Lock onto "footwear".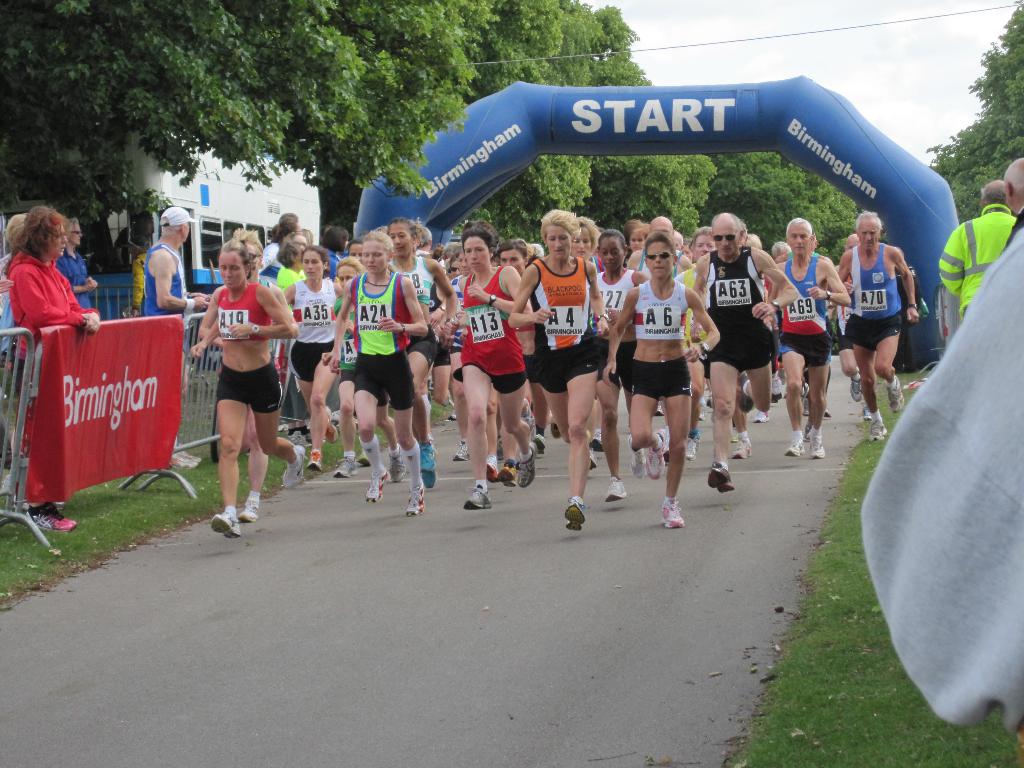
Locked: bbox=(846, 371, 865, 404).
